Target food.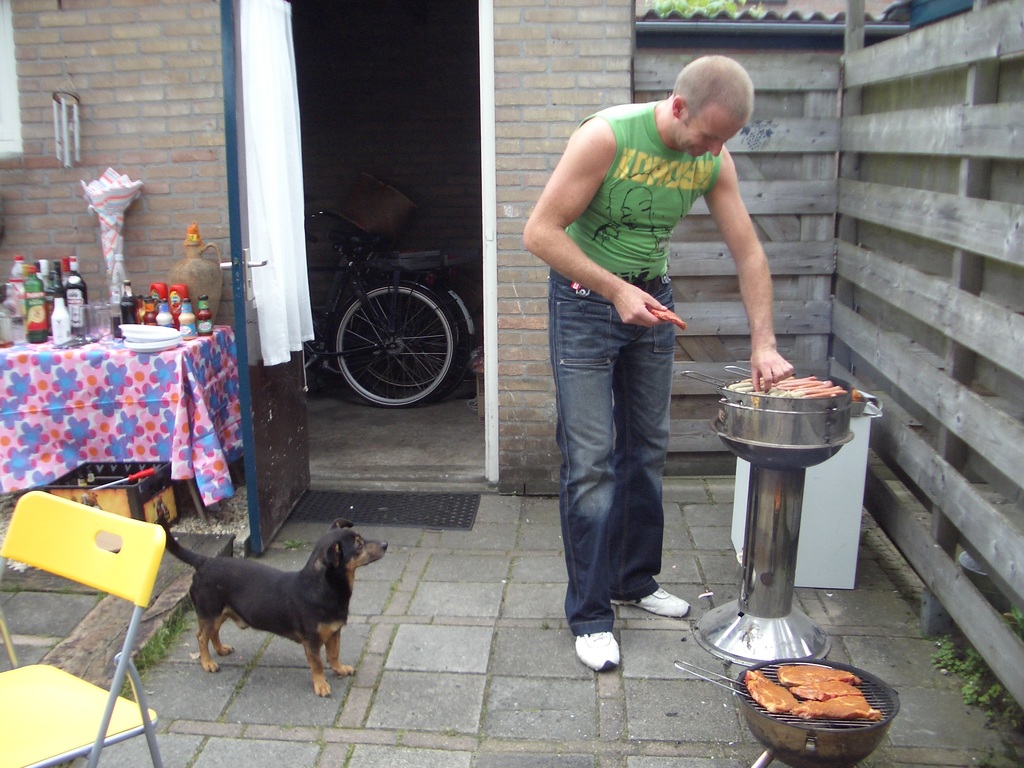
Target region: (left=786, top=697, right=878, bottom=723).
